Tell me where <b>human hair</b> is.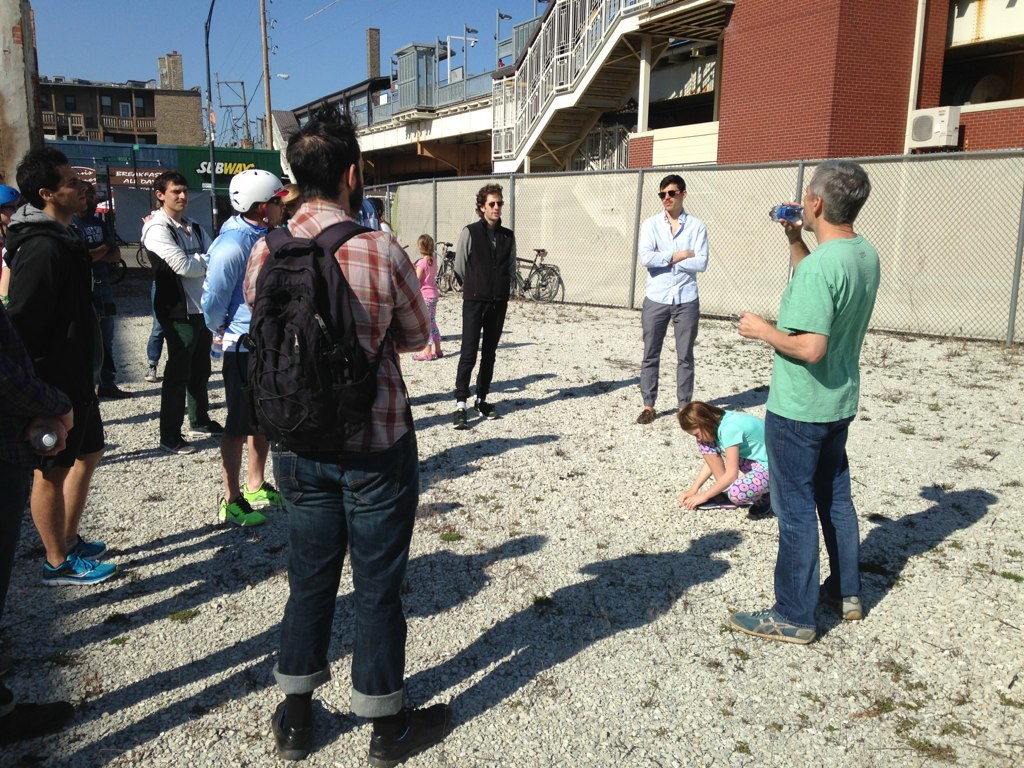
<b>human hair</b> is at pyautogui.locateOnScreen(367, 192, 382, 221).
